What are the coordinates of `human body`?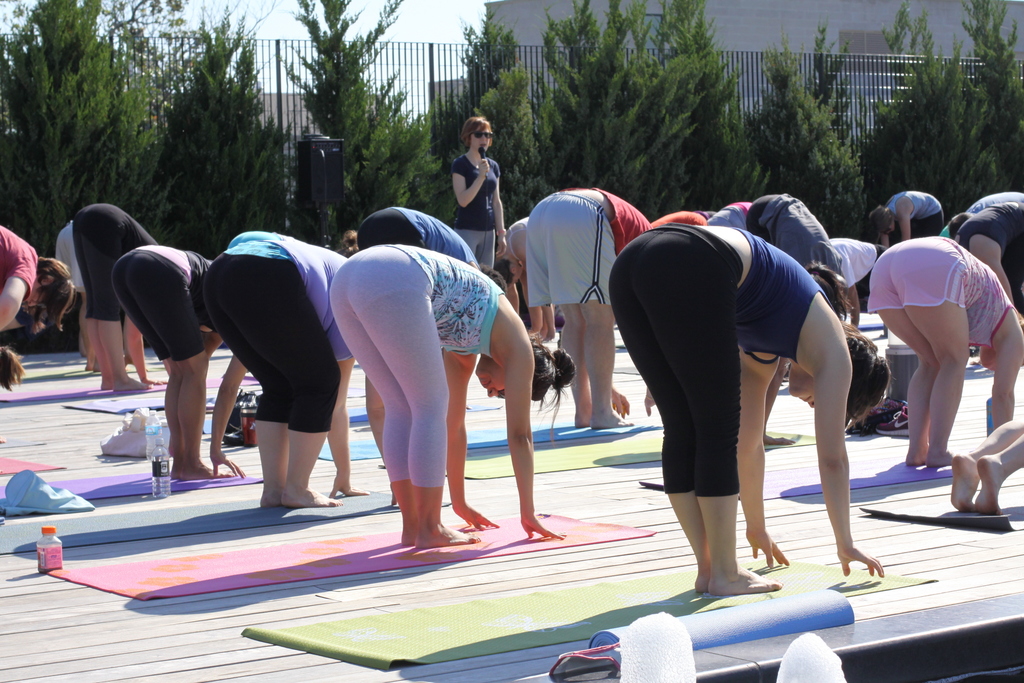
rect(202, 225, 395, 511).
